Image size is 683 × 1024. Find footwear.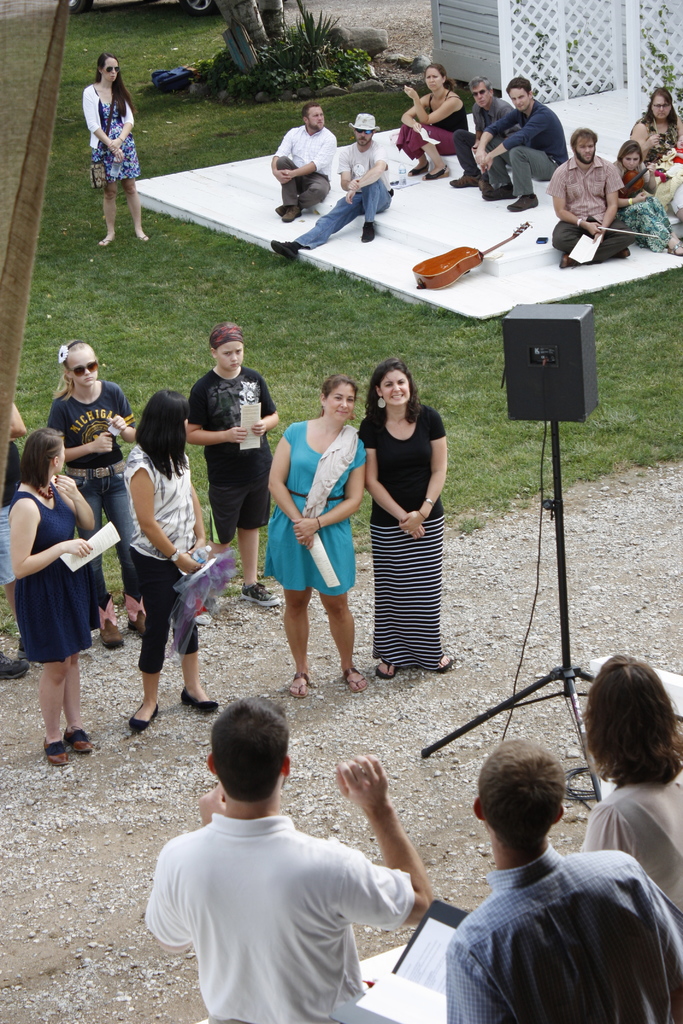
BBox(133, 694, 167, 734).
